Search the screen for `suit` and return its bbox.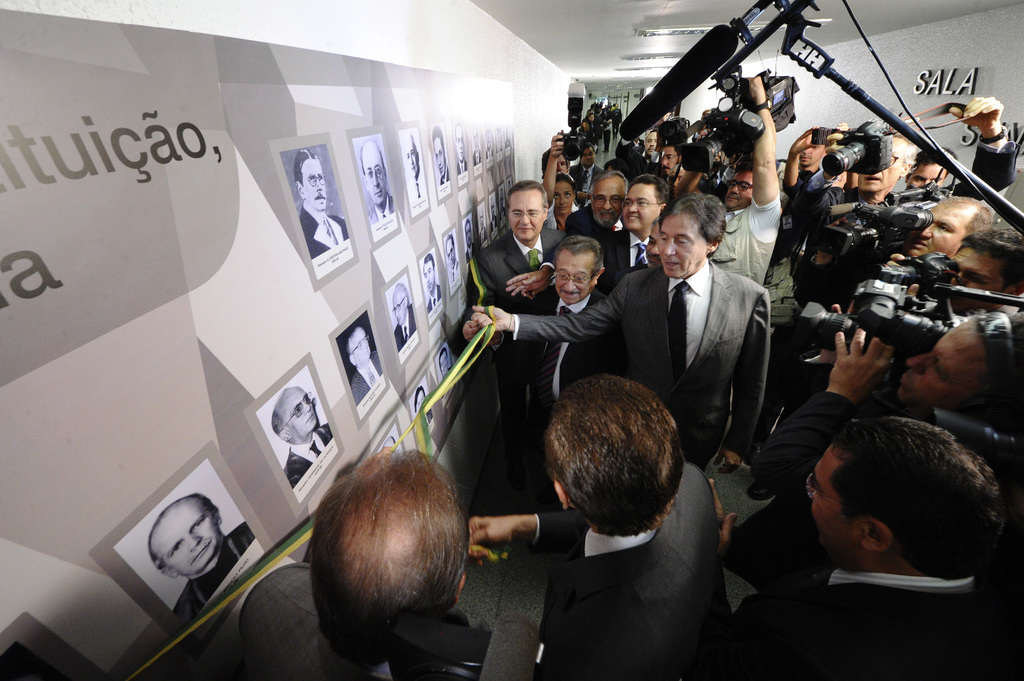
Found: box=[168, 519, 255, 621].
